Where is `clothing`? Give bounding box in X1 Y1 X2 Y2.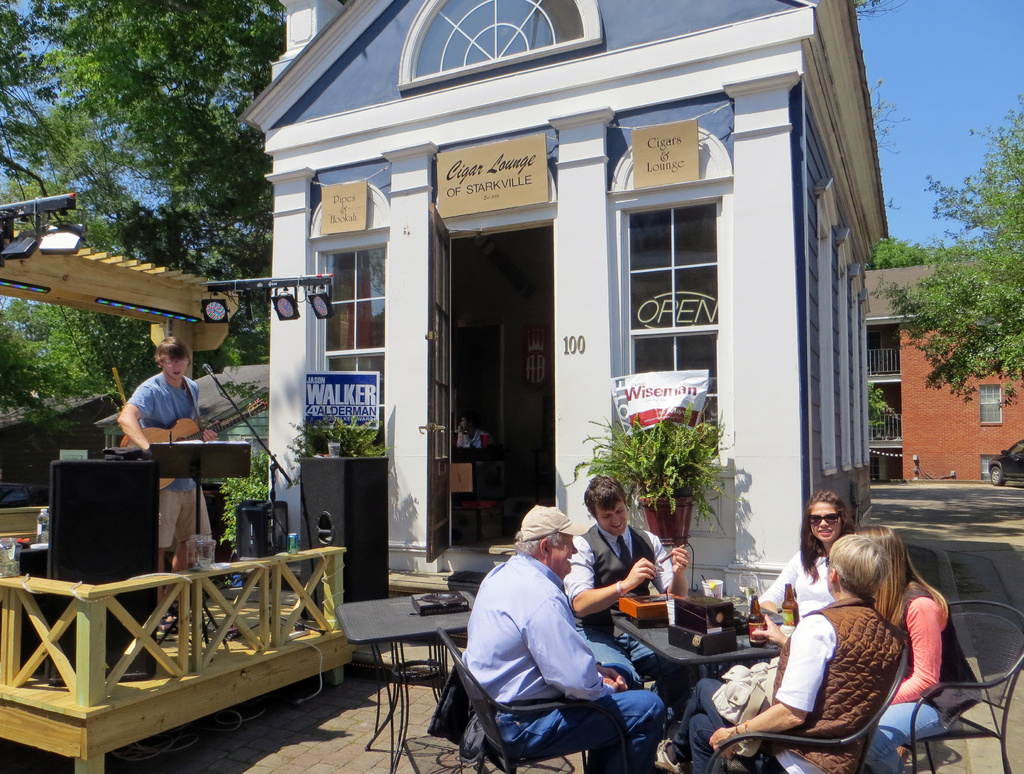
866 575 982 773.
